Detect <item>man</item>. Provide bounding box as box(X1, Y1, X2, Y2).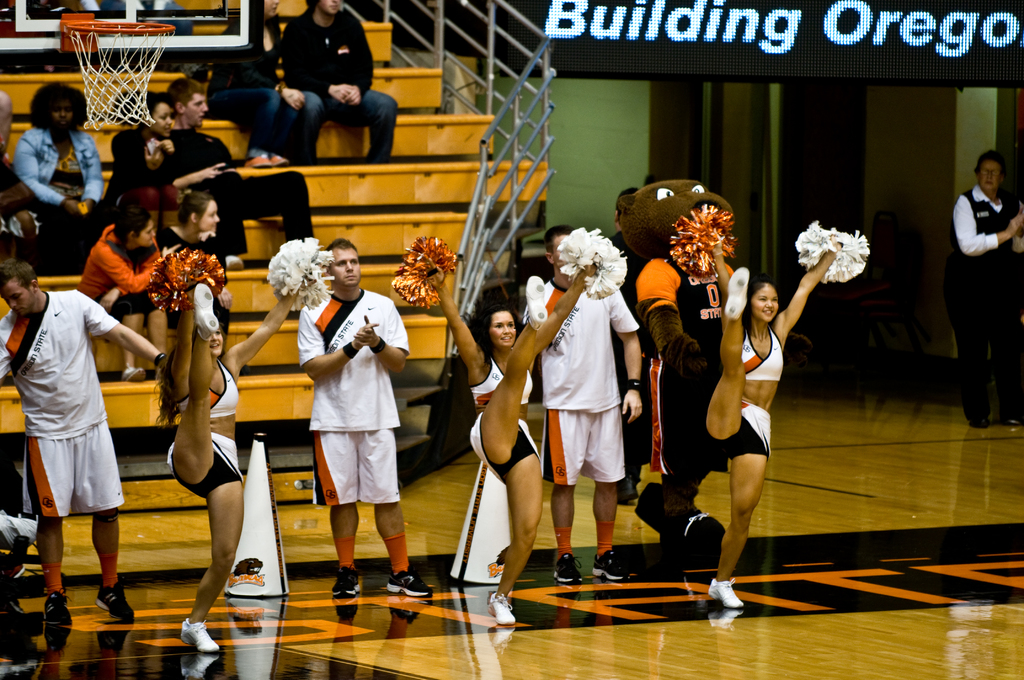
box(0, 252, 167, 631).
